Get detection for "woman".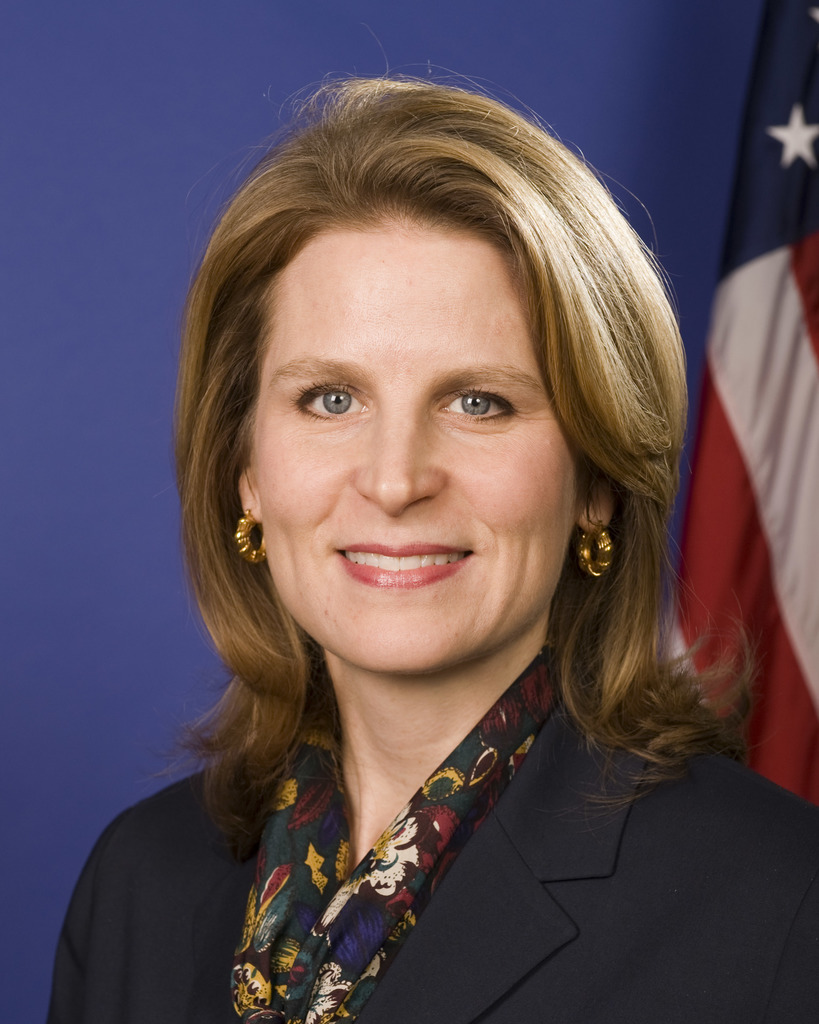
Detection: (67,95,807,1015).
